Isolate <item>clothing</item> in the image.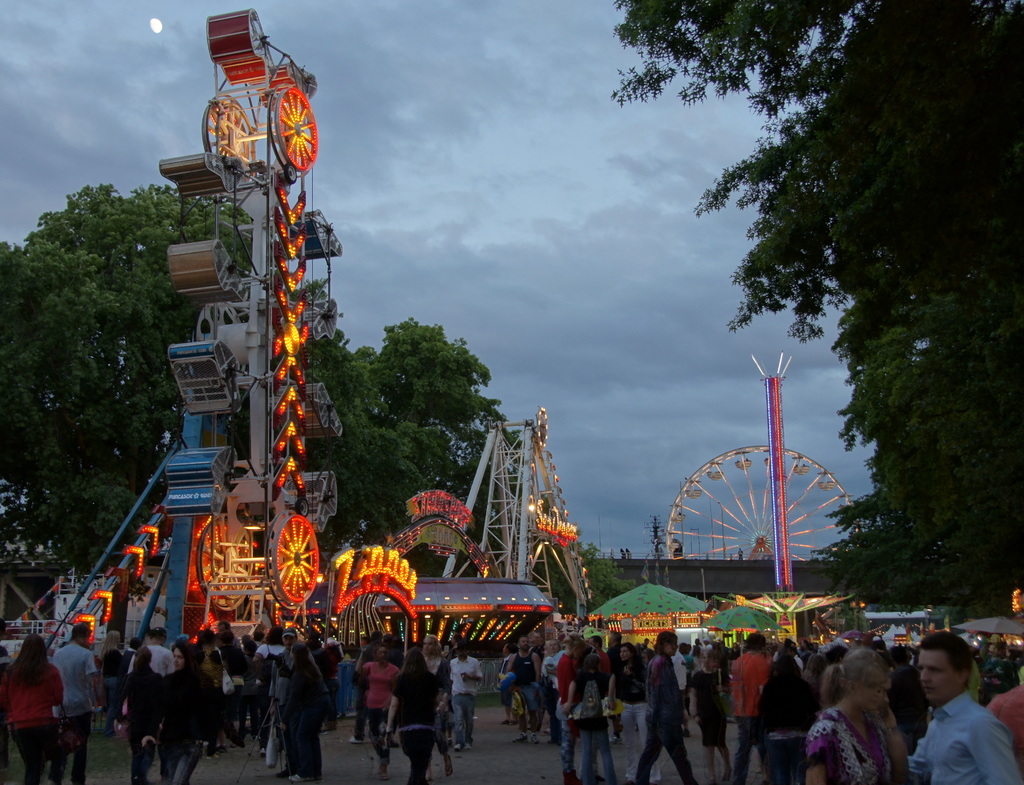
Isolated region: 564,649,622,783.
